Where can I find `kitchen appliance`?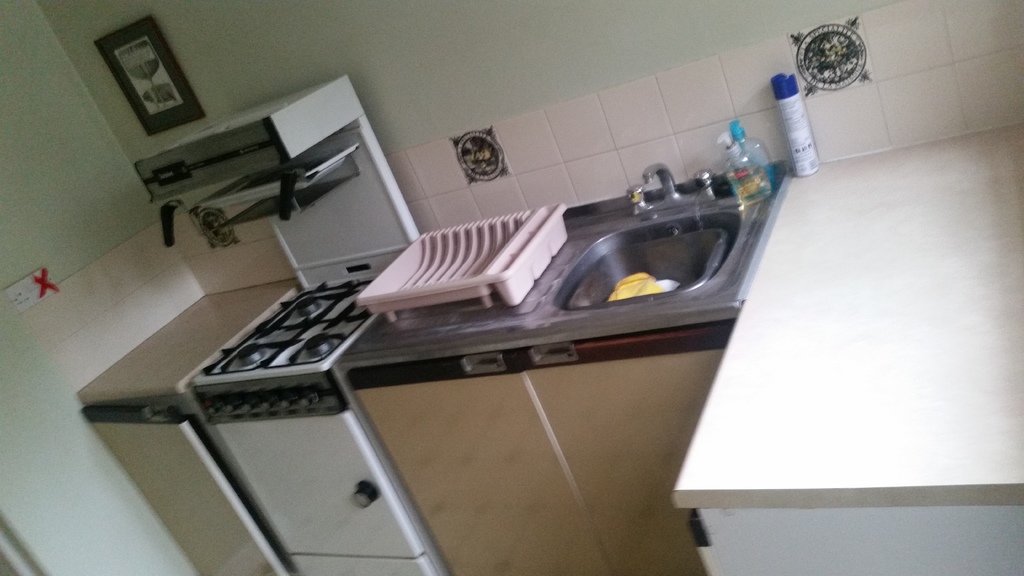
You can find it at (x1=360, y1=204, x2=570, y2=307).
